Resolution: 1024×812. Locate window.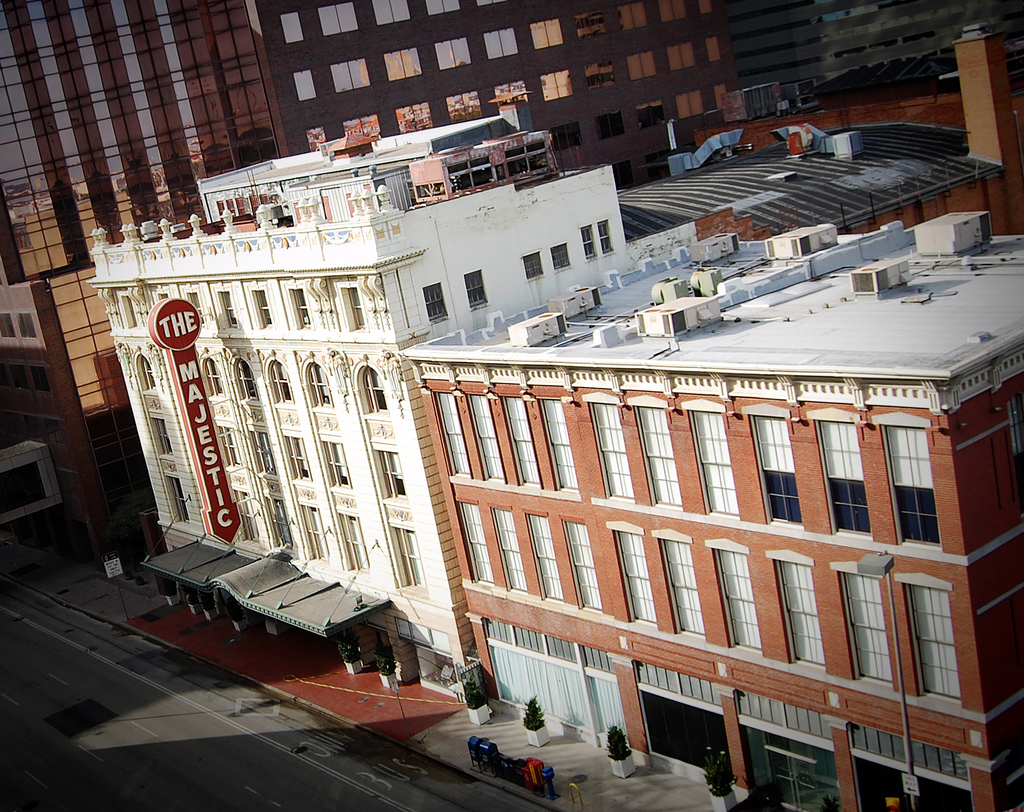
250,286,274,330.
